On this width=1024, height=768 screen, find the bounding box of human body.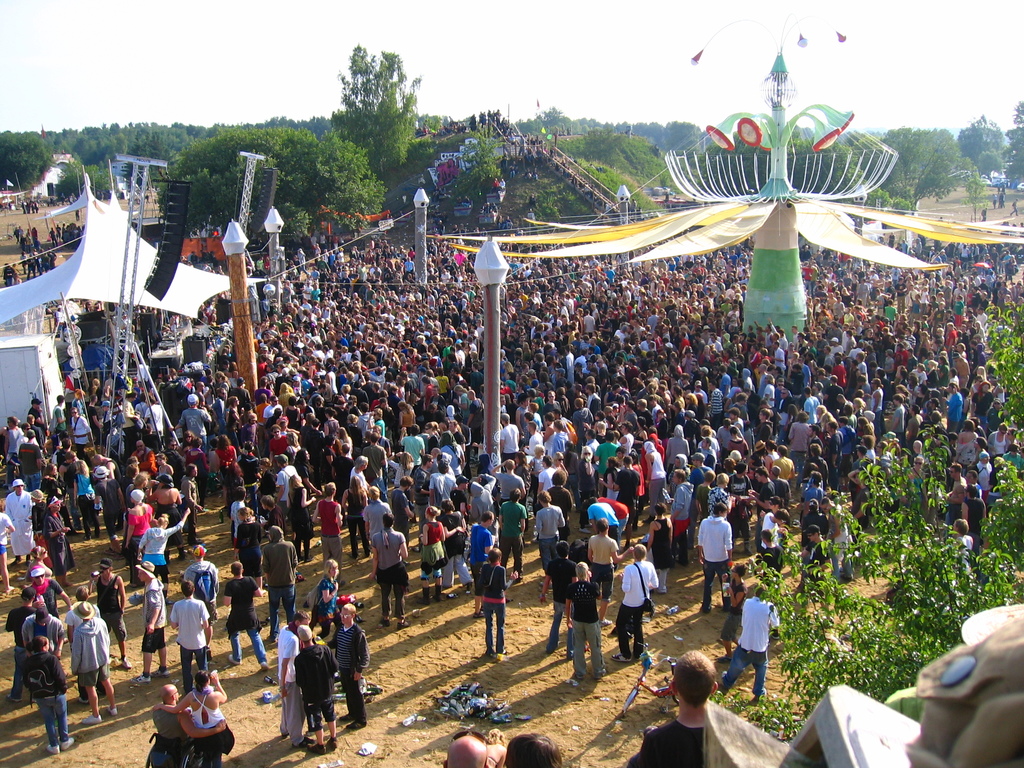
Bounding box: [x1=149, y1=673, x2=226, y2=767].
